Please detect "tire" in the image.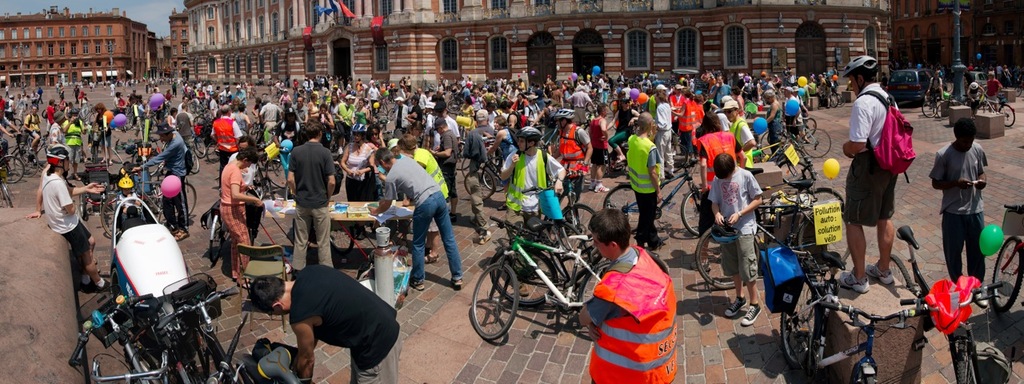
<region>208, 217, 224, 262</region>.
